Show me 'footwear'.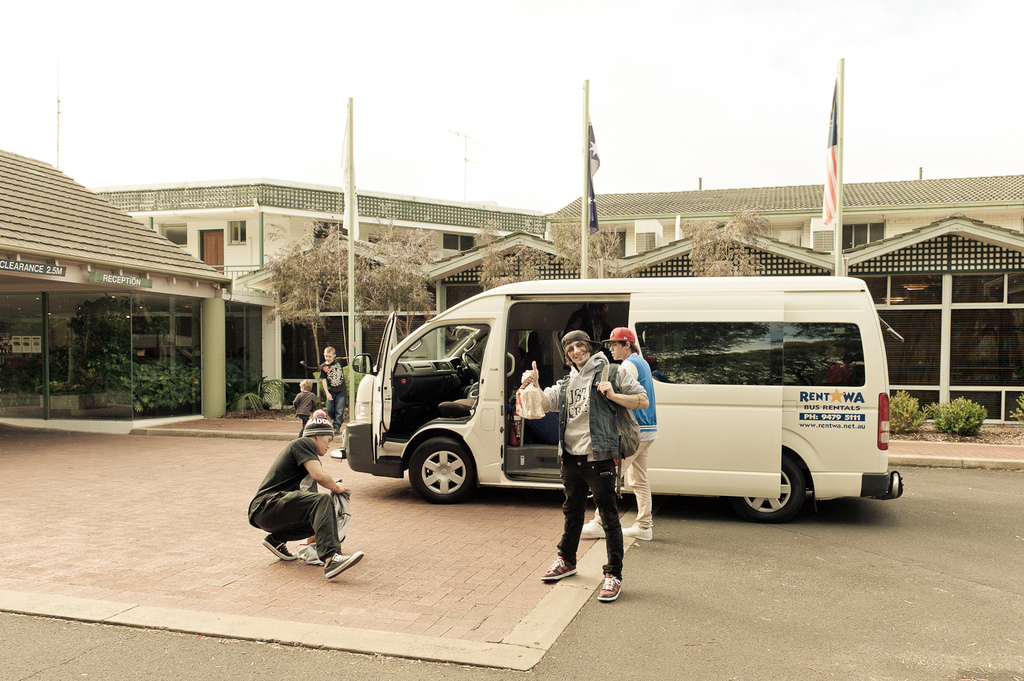
'footwear' is here: left=536, top=552, right=576, bottom=579.
